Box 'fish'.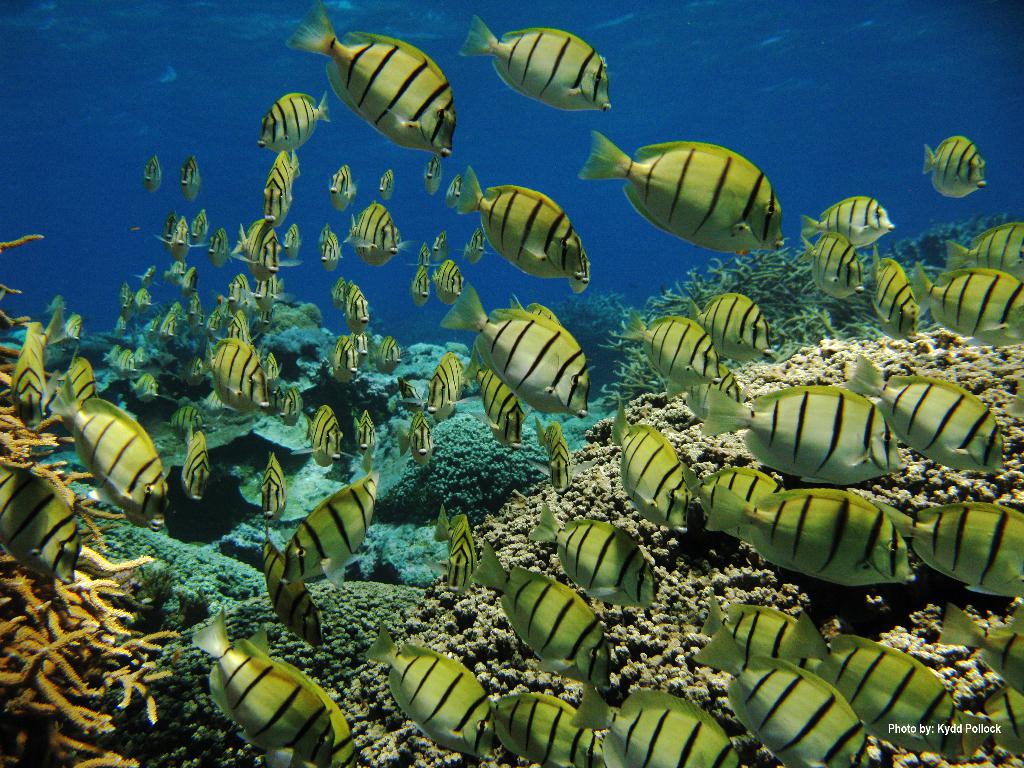
crop(164, 217, 177, 246).
